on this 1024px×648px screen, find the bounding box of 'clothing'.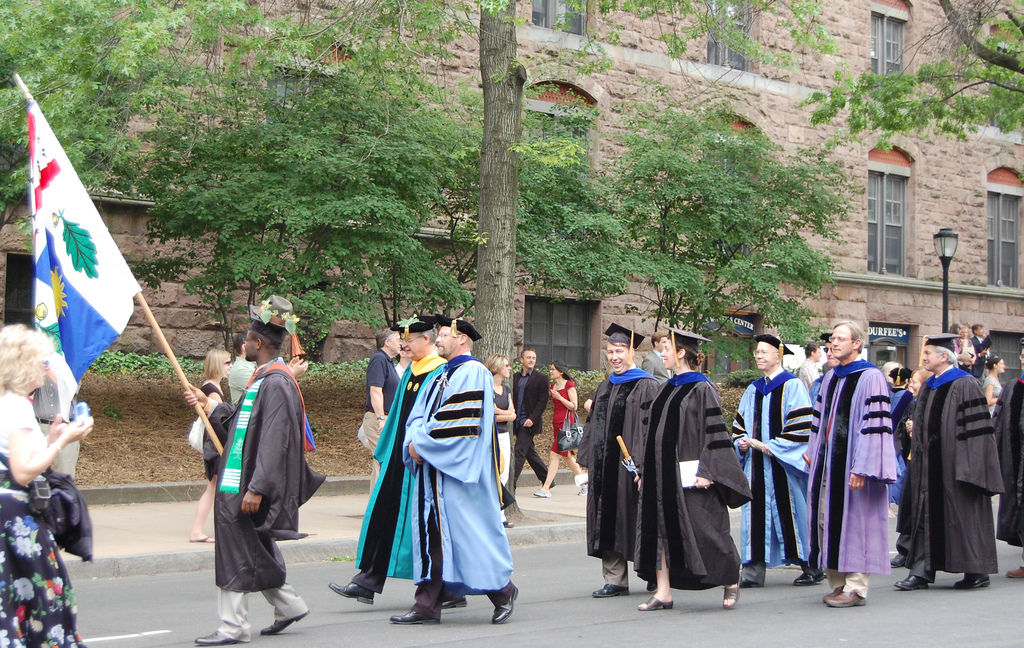
Bounding box: 796/349/905/575.
